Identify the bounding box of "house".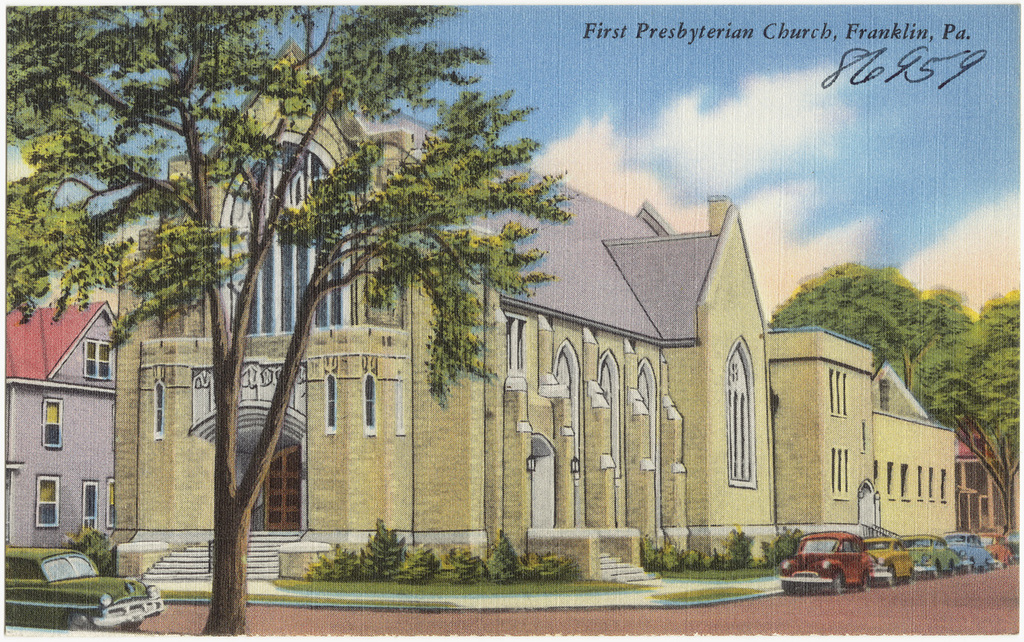
0 300 126 546.
